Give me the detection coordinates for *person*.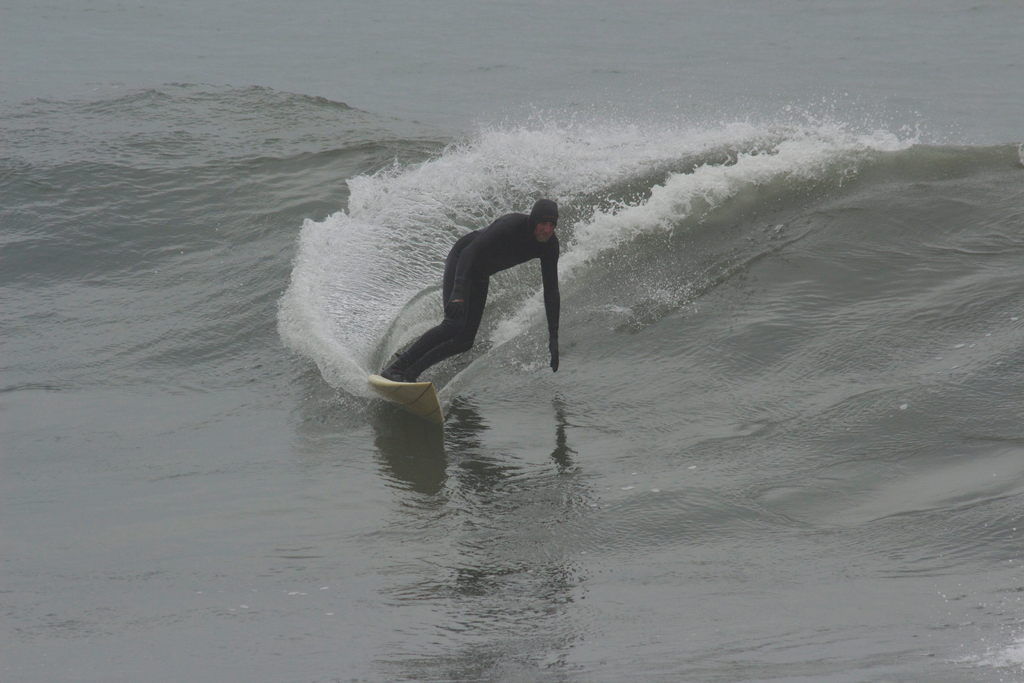
select_region(380, 194, 559, 393).
